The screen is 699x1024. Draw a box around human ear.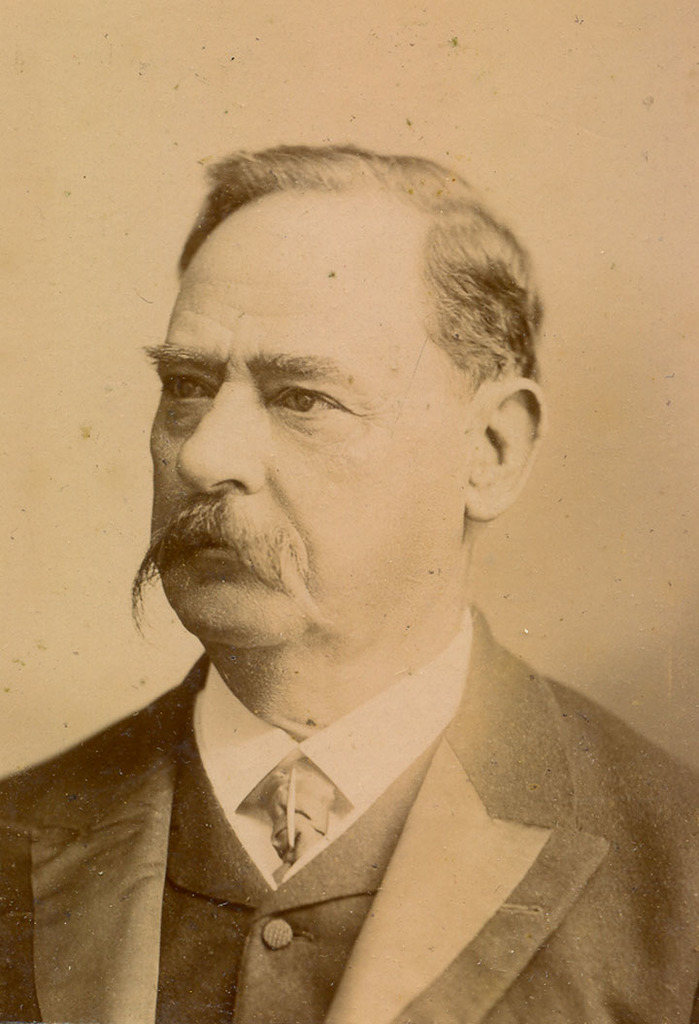
[x1=465, y1=372, x2=546, y2=520].
